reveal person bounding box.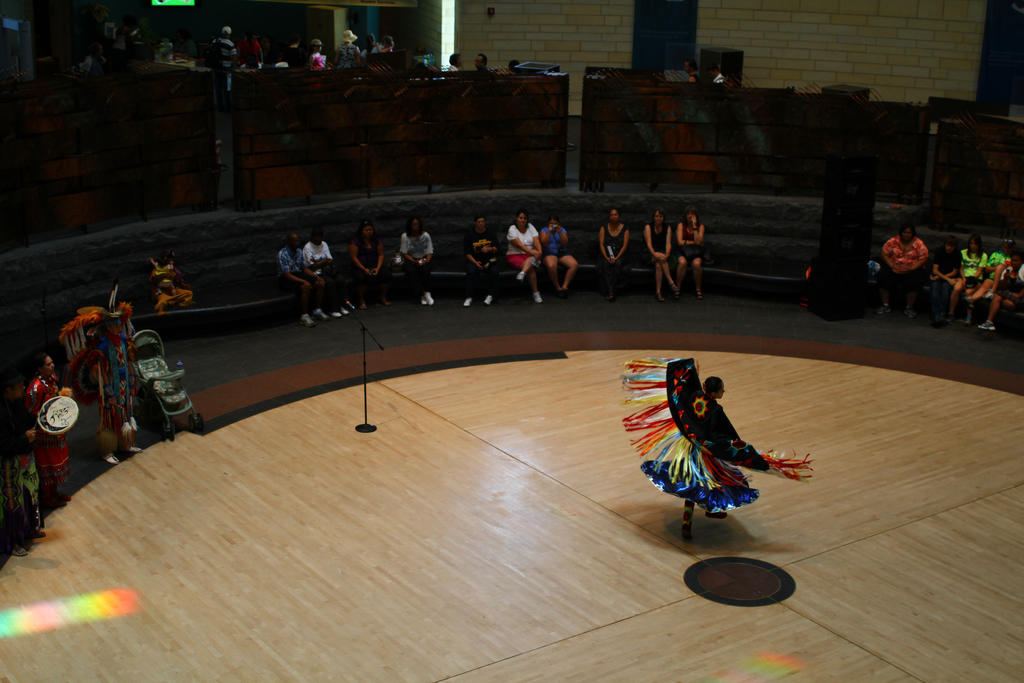
Revealed: bbox=[273, 234, 328, 325].
